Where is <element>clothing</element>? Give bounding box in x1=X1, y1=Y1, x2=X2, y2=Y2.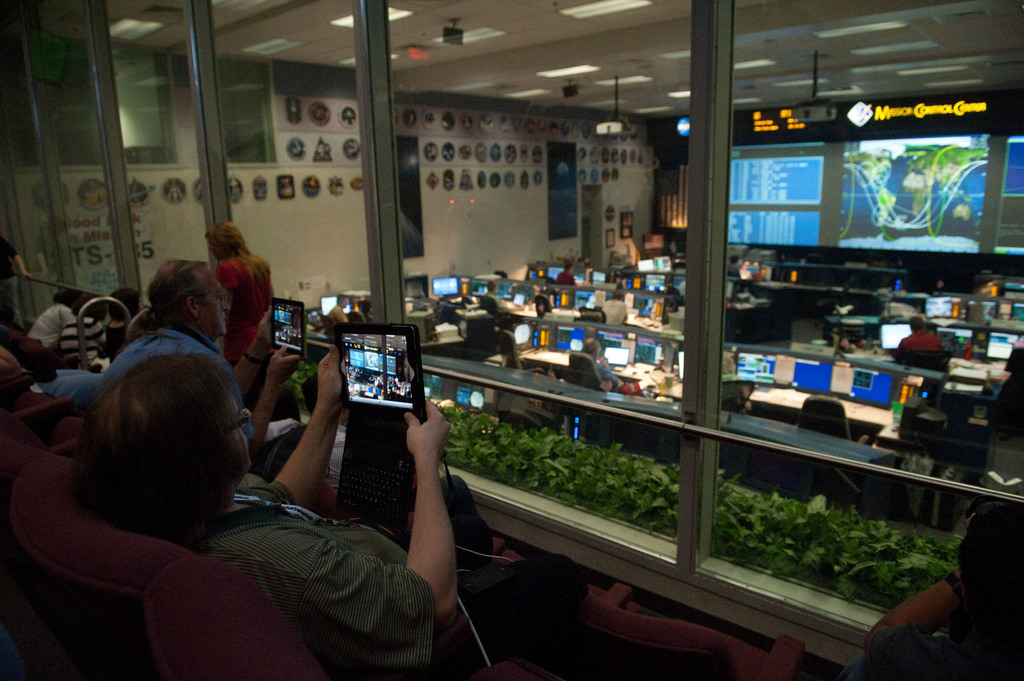
x1=65, y1=316, x2=108, y2=358.
